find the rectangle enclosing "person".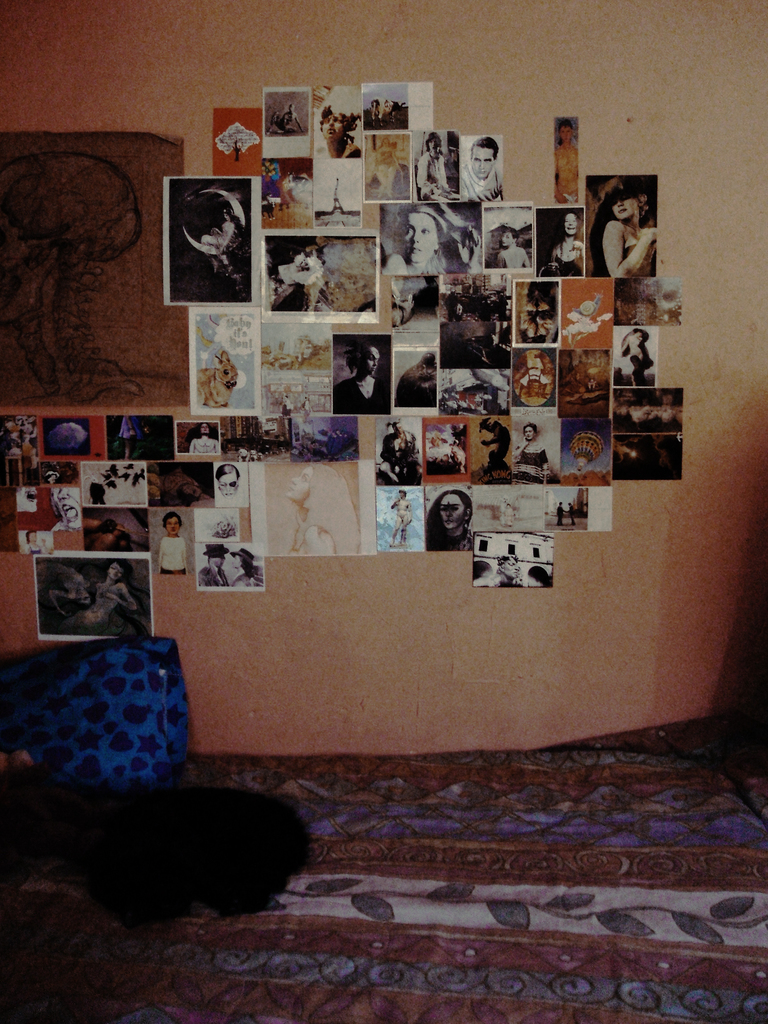
l=492, t=550, r=515, b=582.
